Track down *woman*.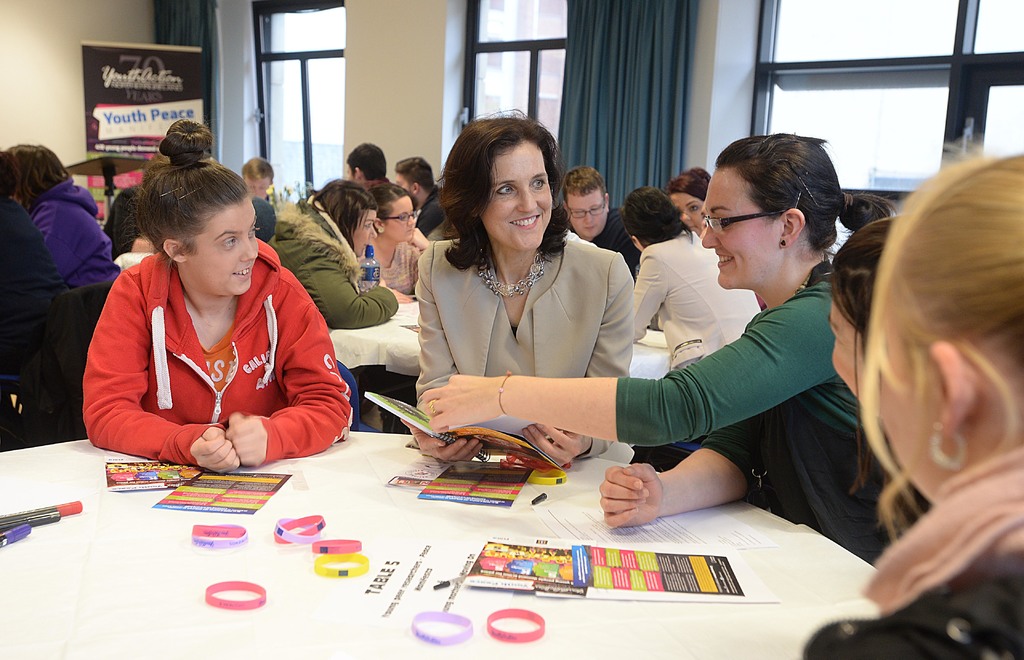
Tracked to (665,168,712,235).
